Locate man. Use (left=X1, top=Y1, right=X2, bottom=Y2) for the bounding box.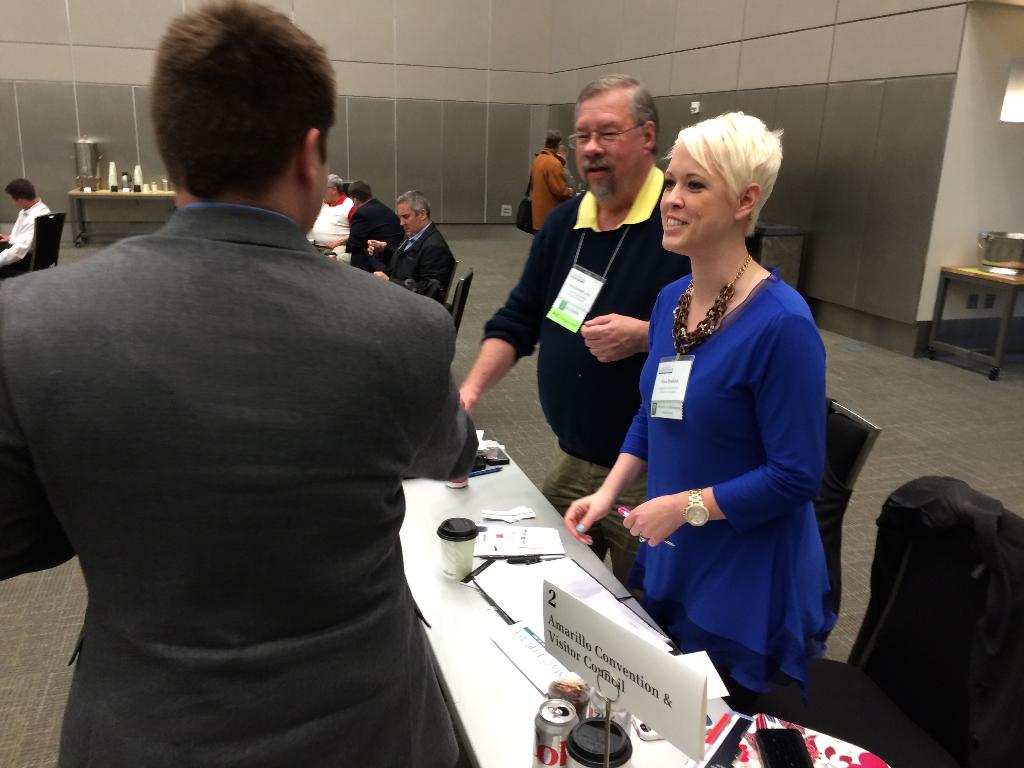
(left=24, top=30, right=522, bottom=753).
